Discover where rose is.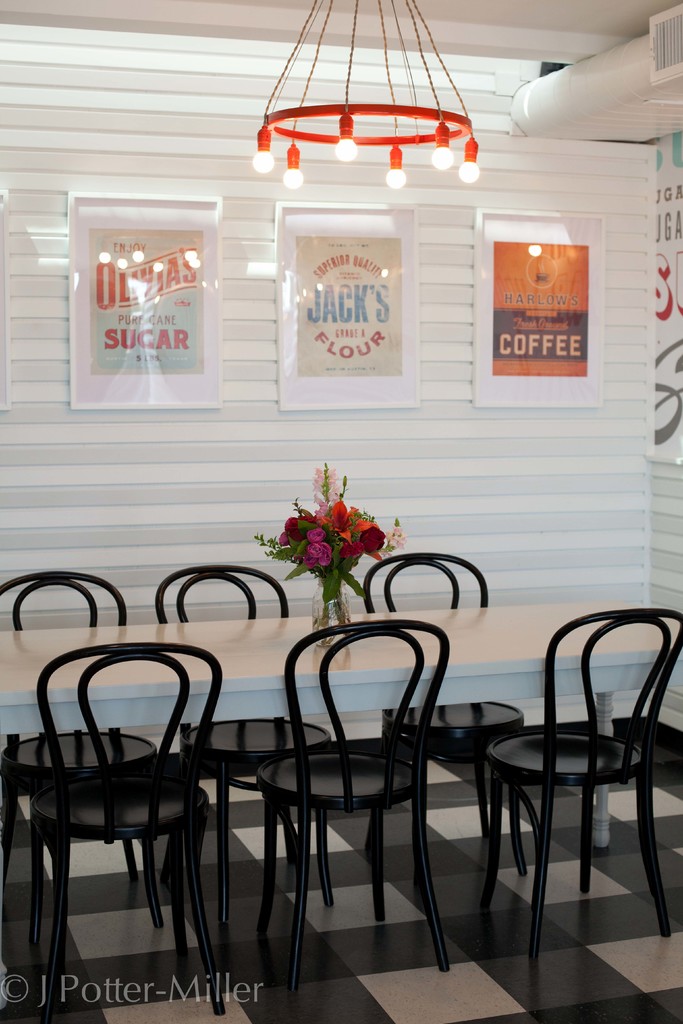
Discovered at [x1=283, y1=516, x2=318, y2=543].
